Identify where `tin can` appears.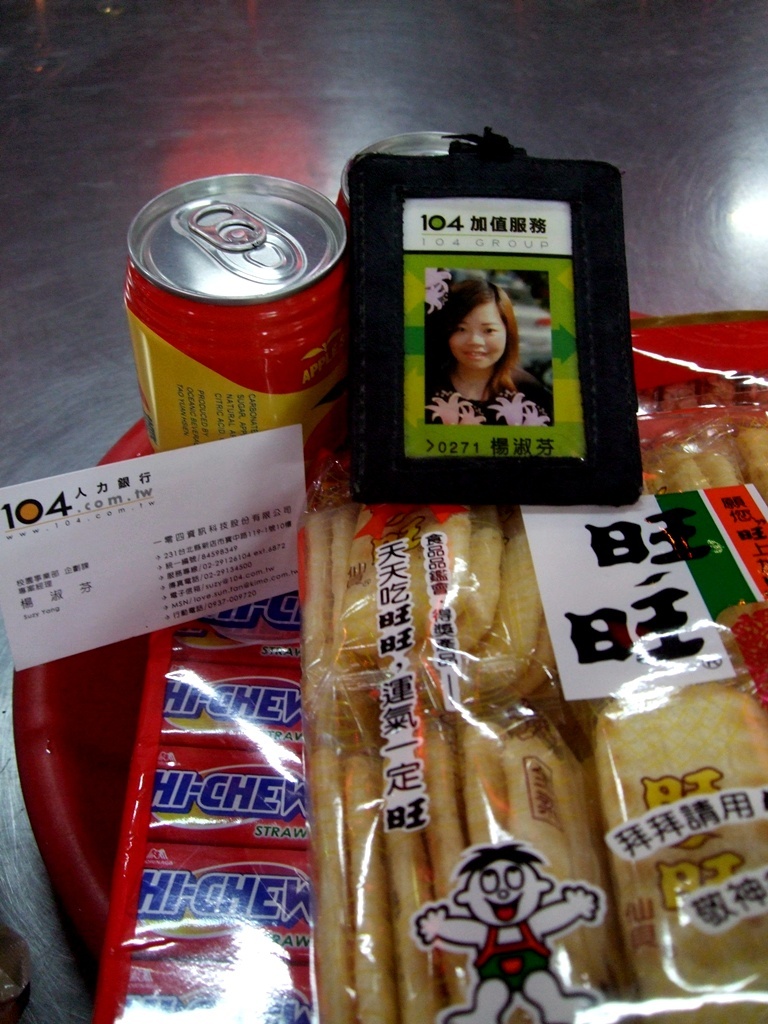
Appears at 123/173/348/450.
